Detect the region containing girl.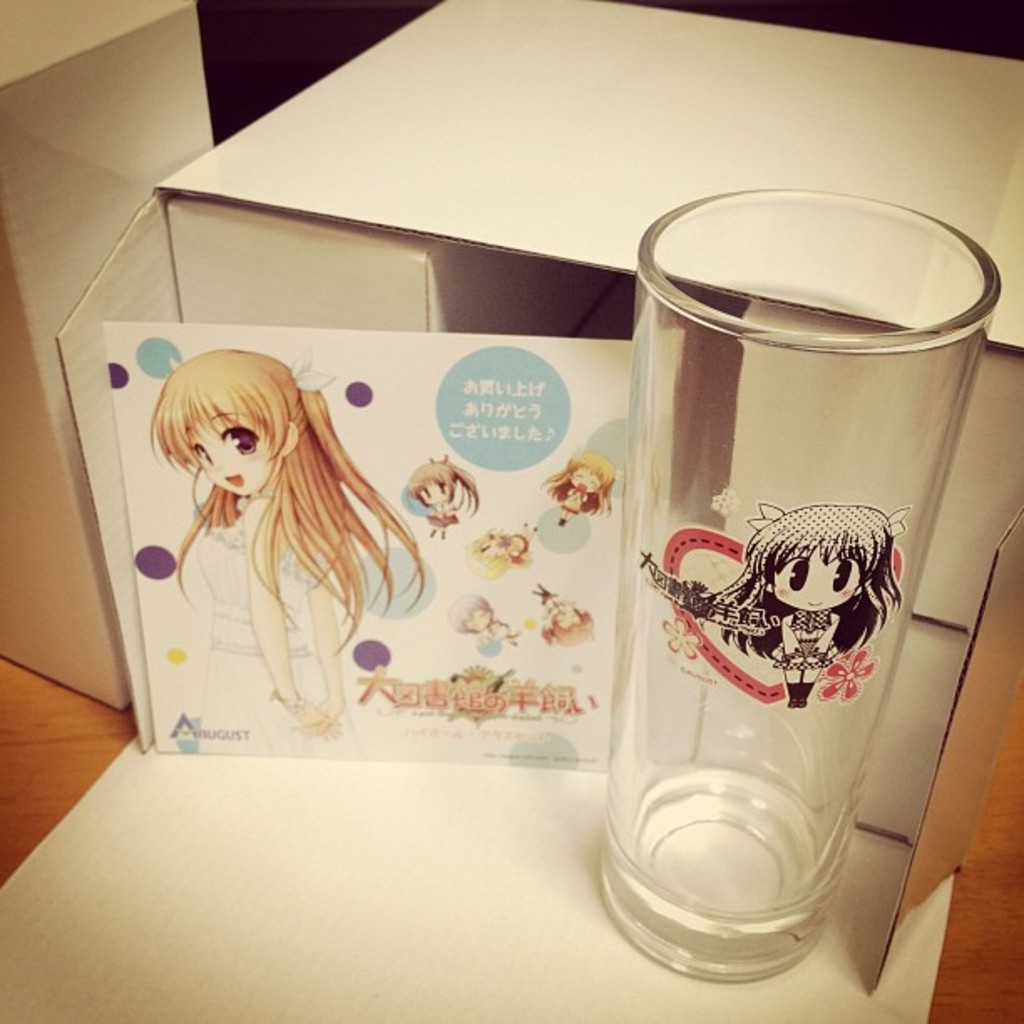
BBox(537, 584, 594, 646).
